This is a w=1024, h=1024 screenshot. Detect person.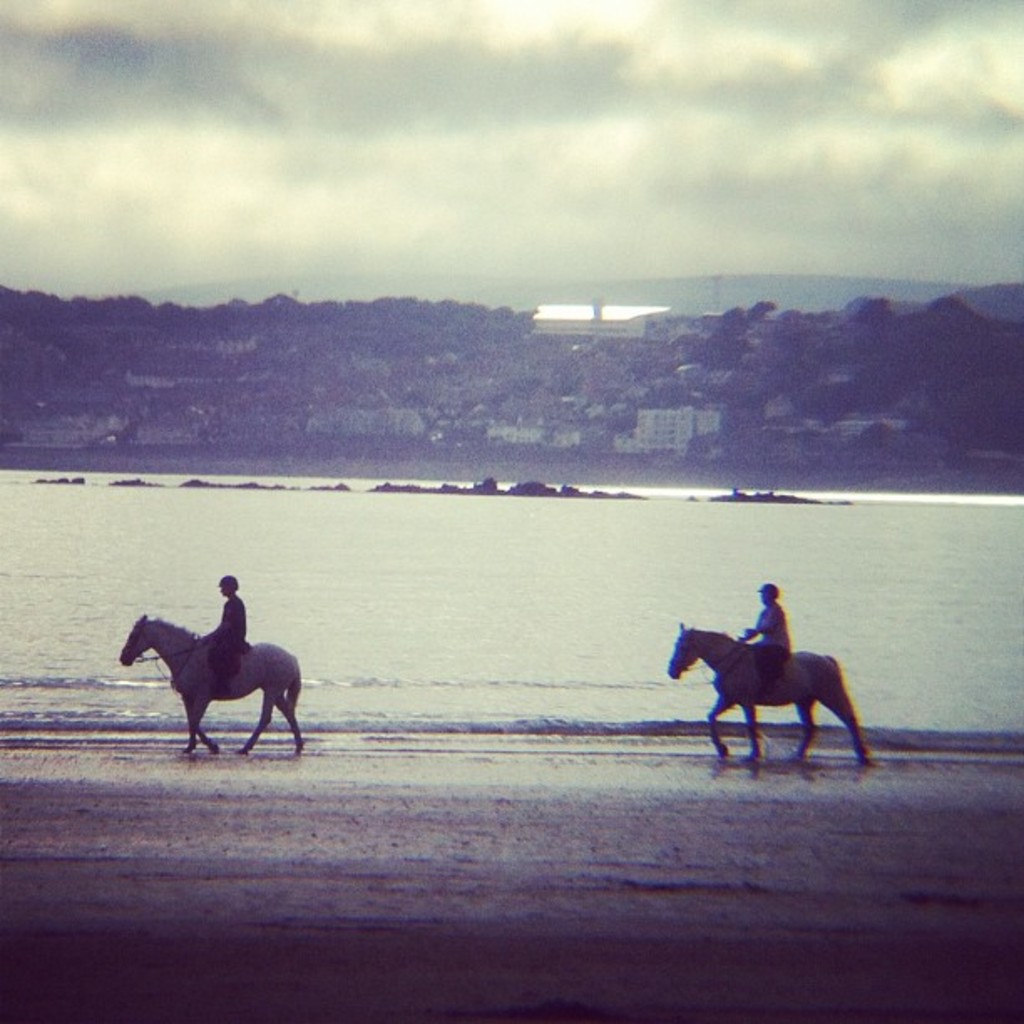
locate(201, 577, 249, 684).
